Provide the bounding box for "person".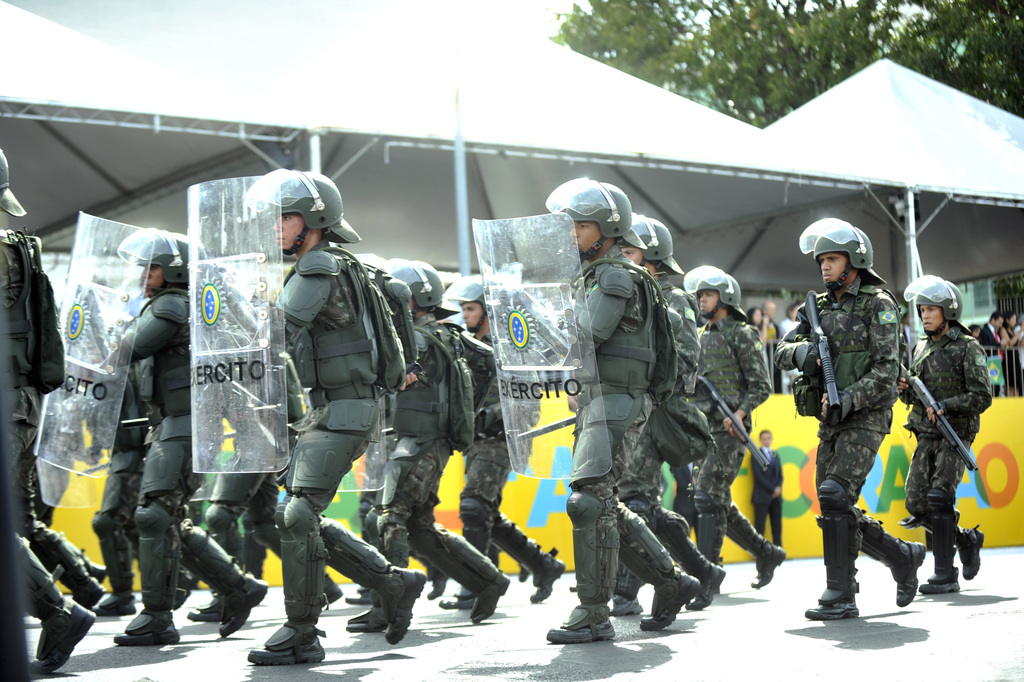
l=383, t=252, r=494, b=605.
